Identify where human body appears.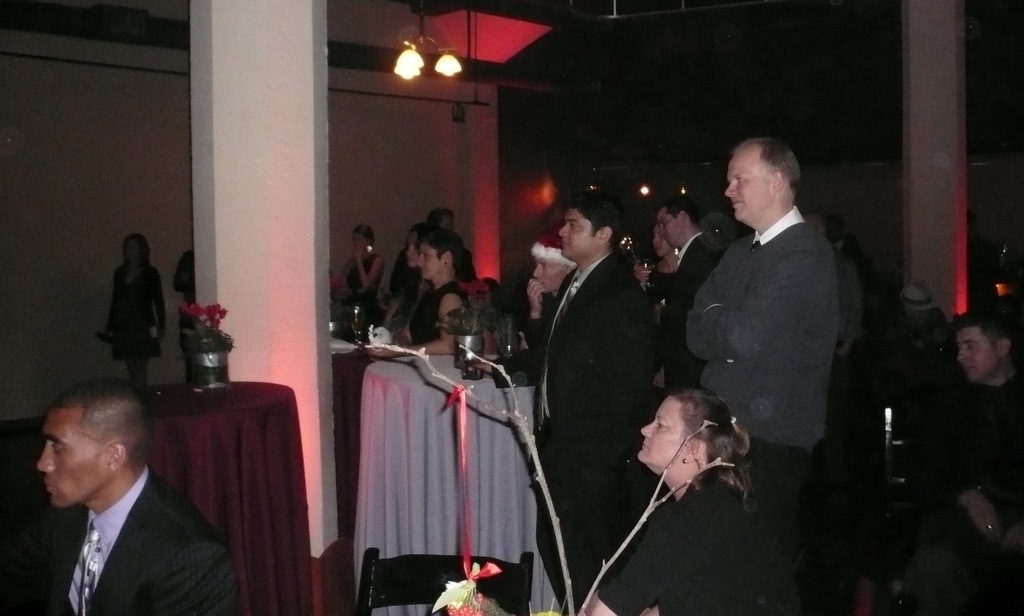
Appears at locate(580, 479, 802, 615).
